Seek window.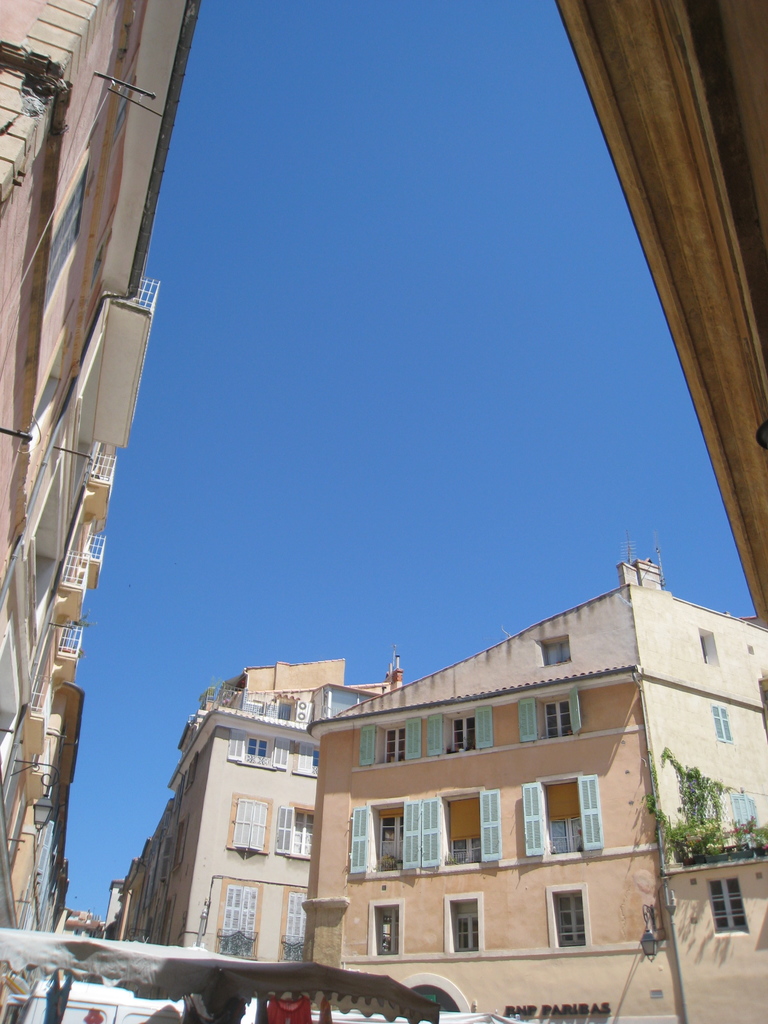
pyautogui.locateOnScreen(710, 874, 752, 937).
